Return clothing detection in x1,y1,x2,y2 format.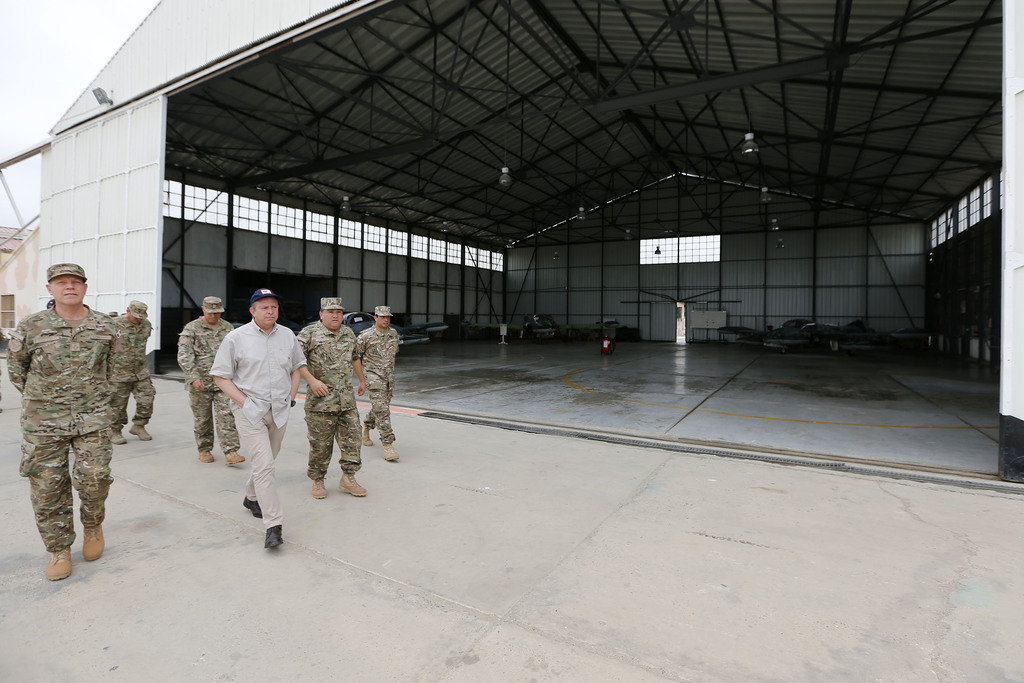
179,309,234,460.
